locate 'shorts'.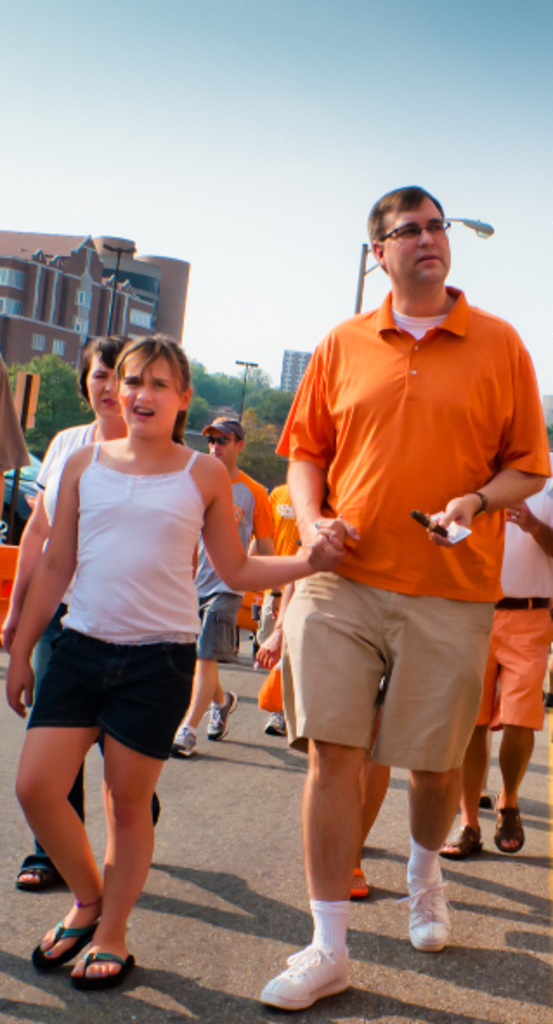
Bounding box: (196, 589, 241, 660).
